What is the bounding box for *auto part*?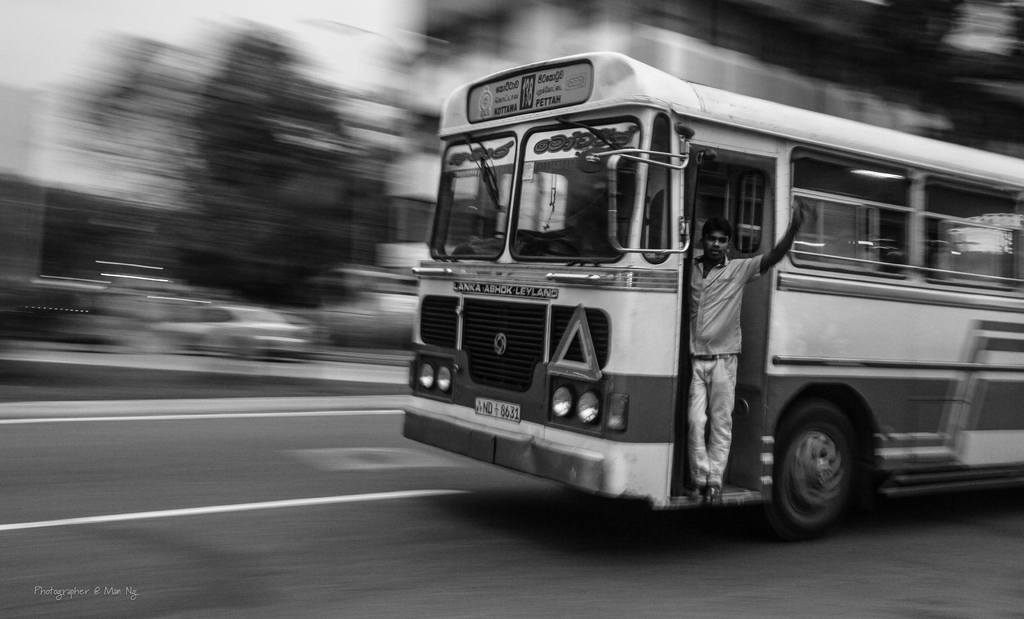
x1=390, y1=413, x2=621, y2=497.
